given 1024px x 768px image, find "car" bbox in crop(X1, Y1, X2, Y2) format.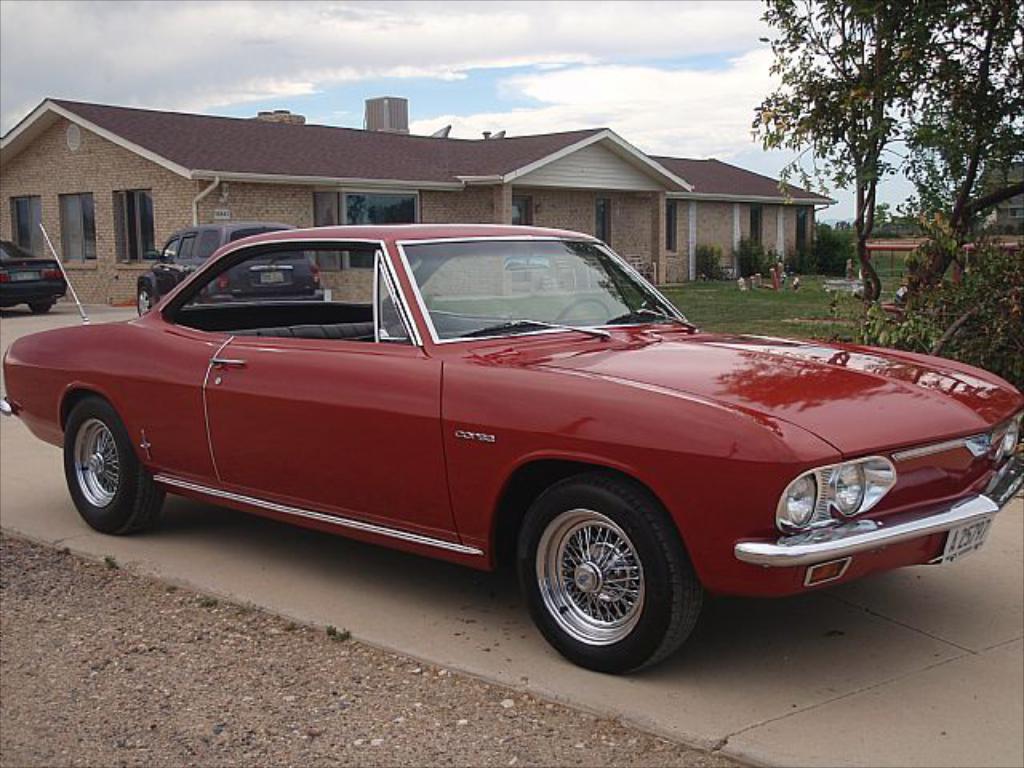
crop(0, 224, 1022, 677).
